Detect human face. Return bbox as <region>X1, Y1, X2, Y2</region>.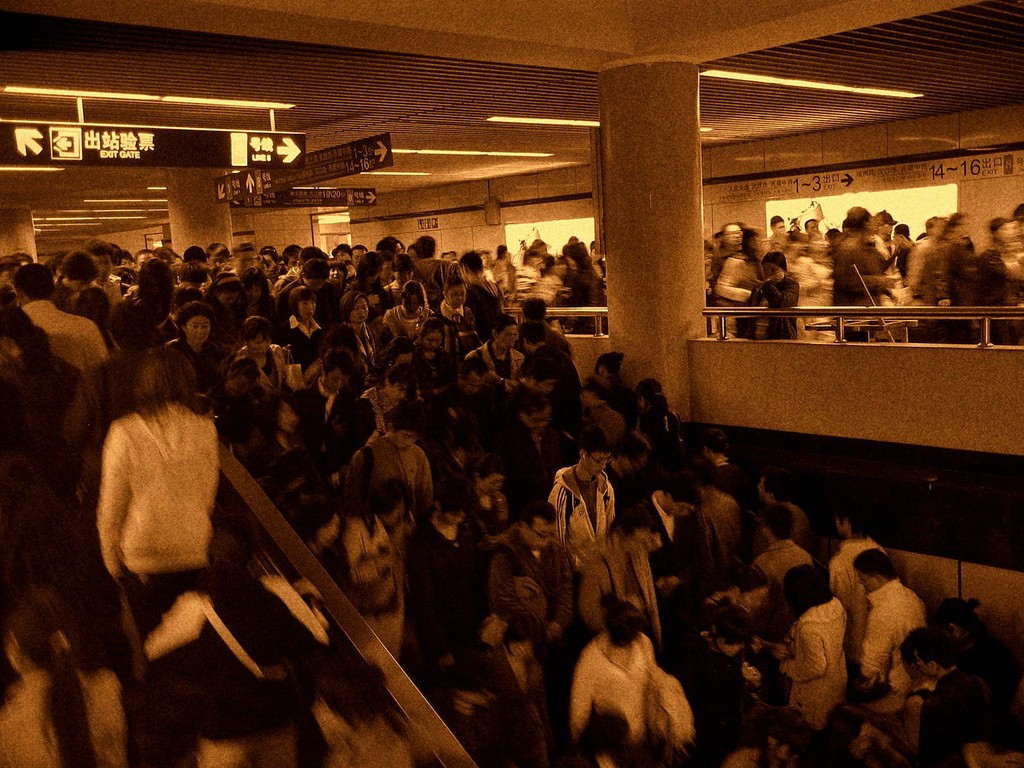
<region>396, 269, 413, 287</region>.
